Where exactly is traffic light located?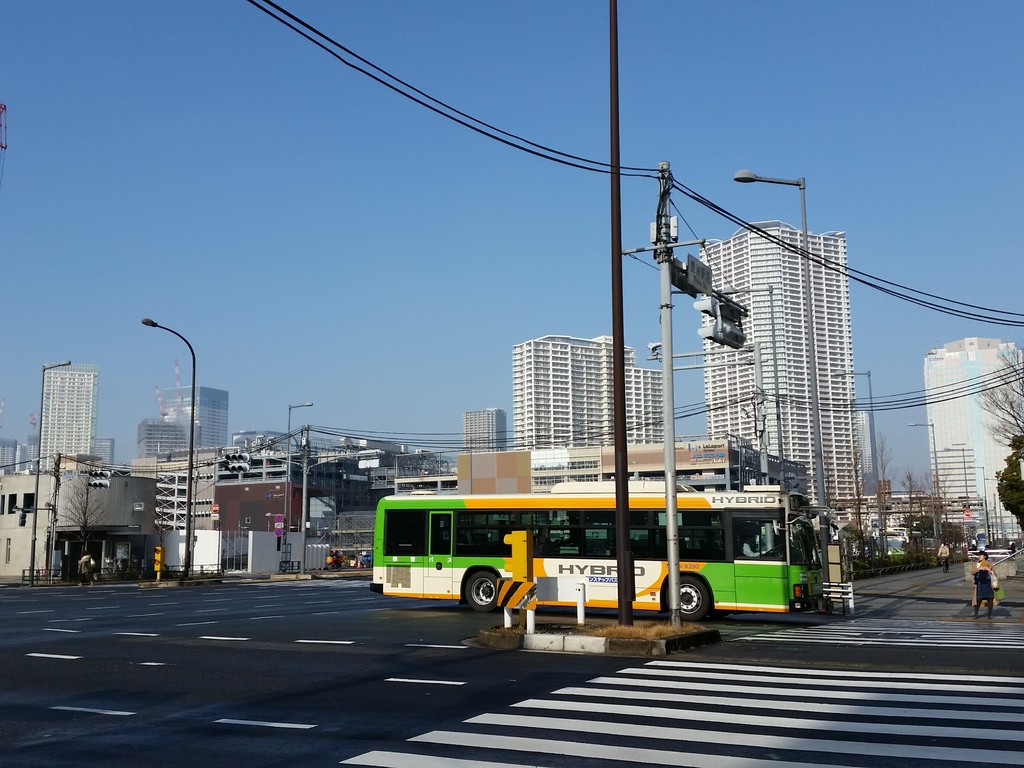
Its bounding box is pyautogui.locateOnScreen(356, 448, 385, 469).
